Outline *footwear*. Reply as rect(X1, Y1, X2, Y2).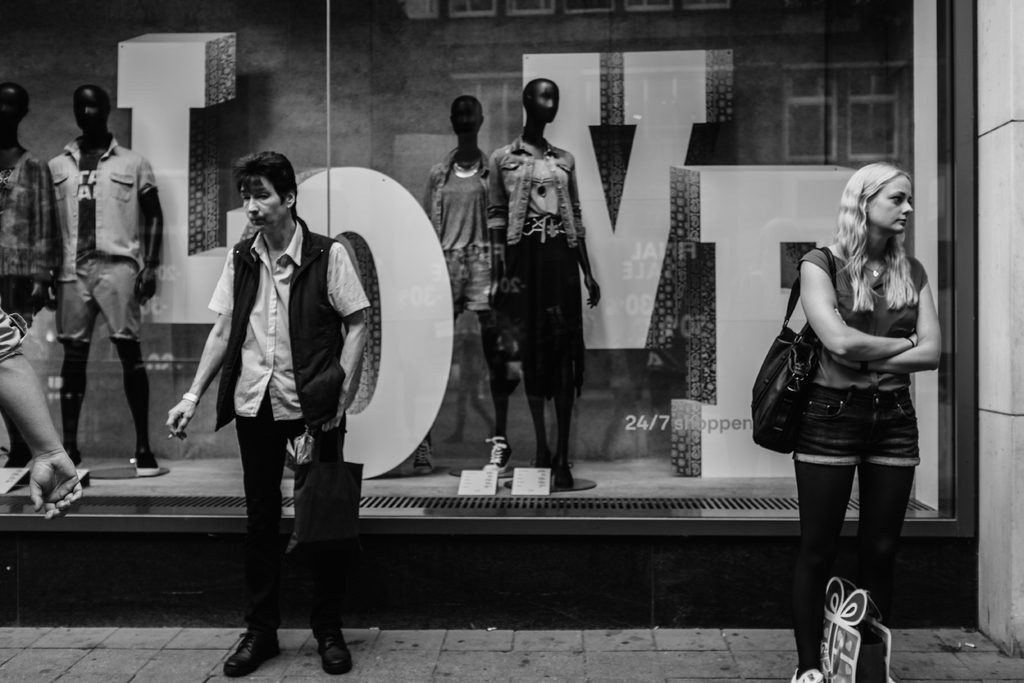
rect(308, 602, 355, 676).
